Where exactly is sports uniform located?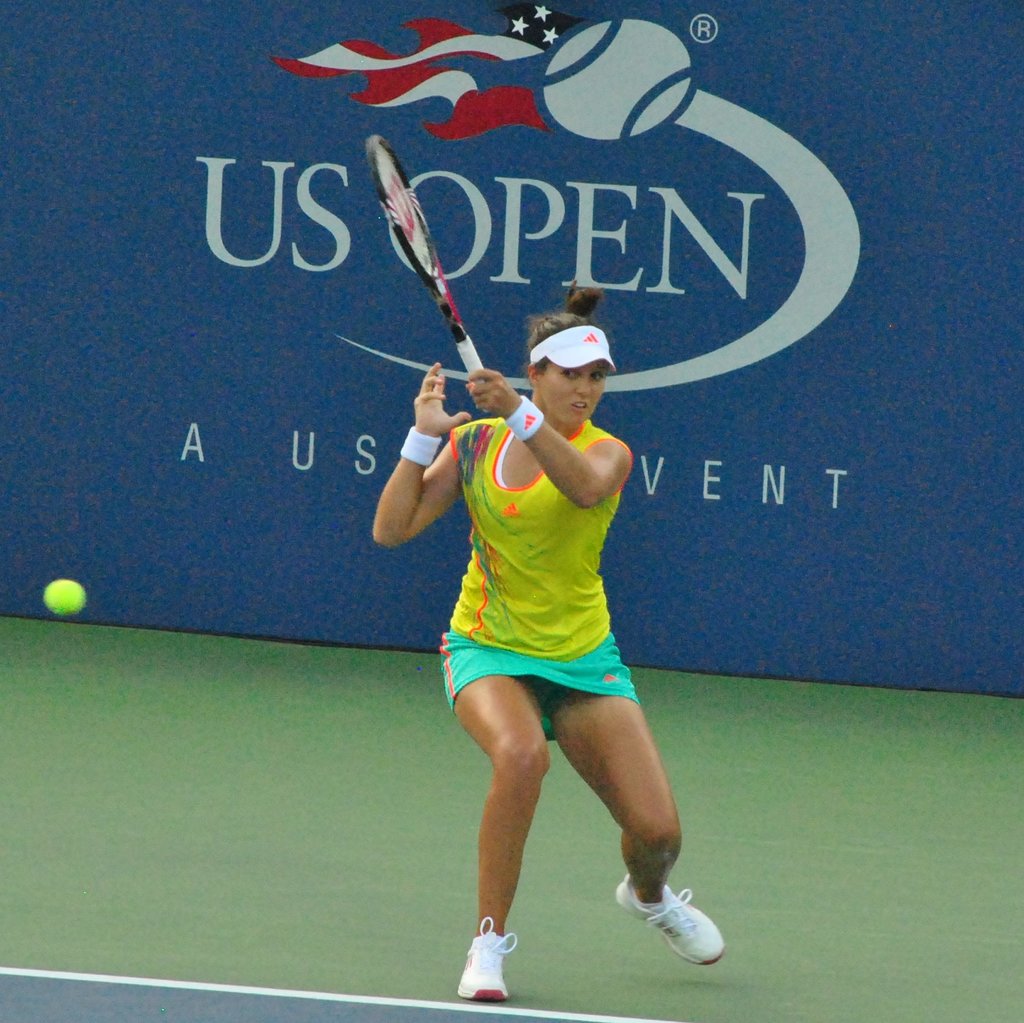
Its bounding box is pyautogui.locateOnScreen(454, 324, 723, 999).
